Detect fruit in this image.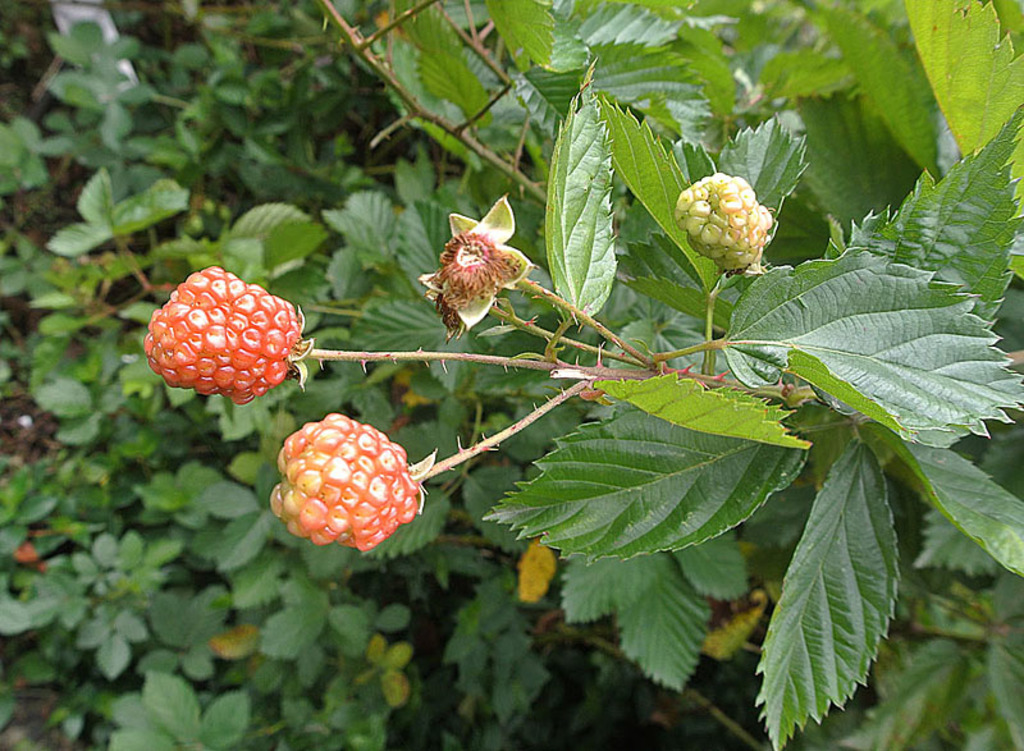
Detection: 270 411 421 553.
